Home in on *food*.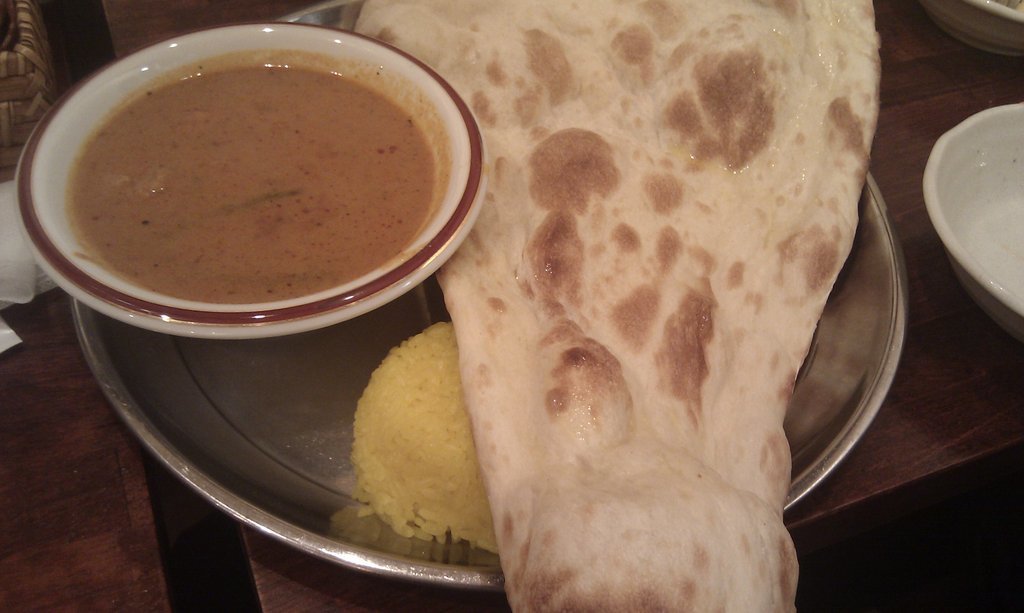
Homed in at x1=346 y1=0 x2=882 y2=612.
